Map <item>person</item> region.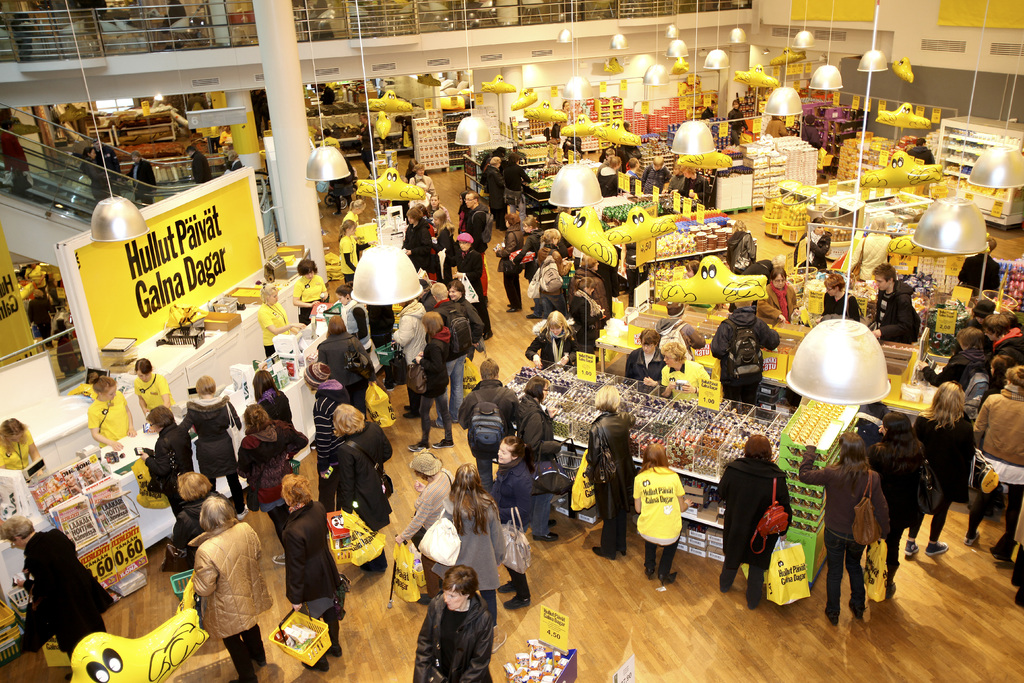
Mapped to left=796, top=432, right=892, bottom=629.
